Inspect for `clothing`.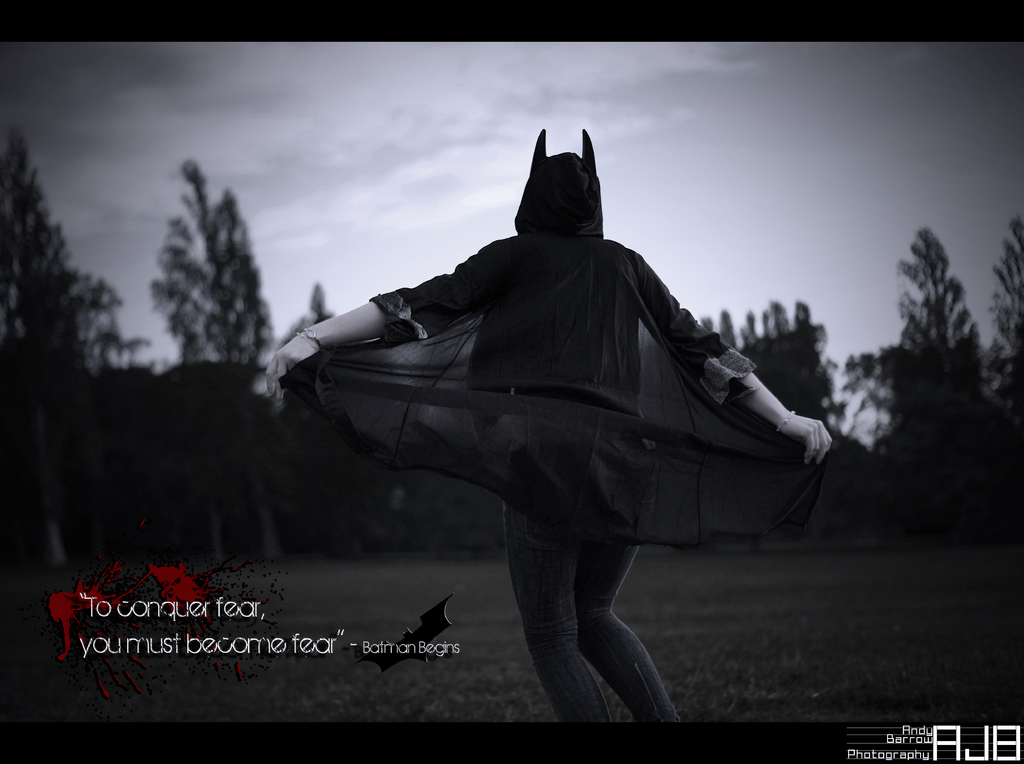
Inspection: (279, 124, 838, 725).
